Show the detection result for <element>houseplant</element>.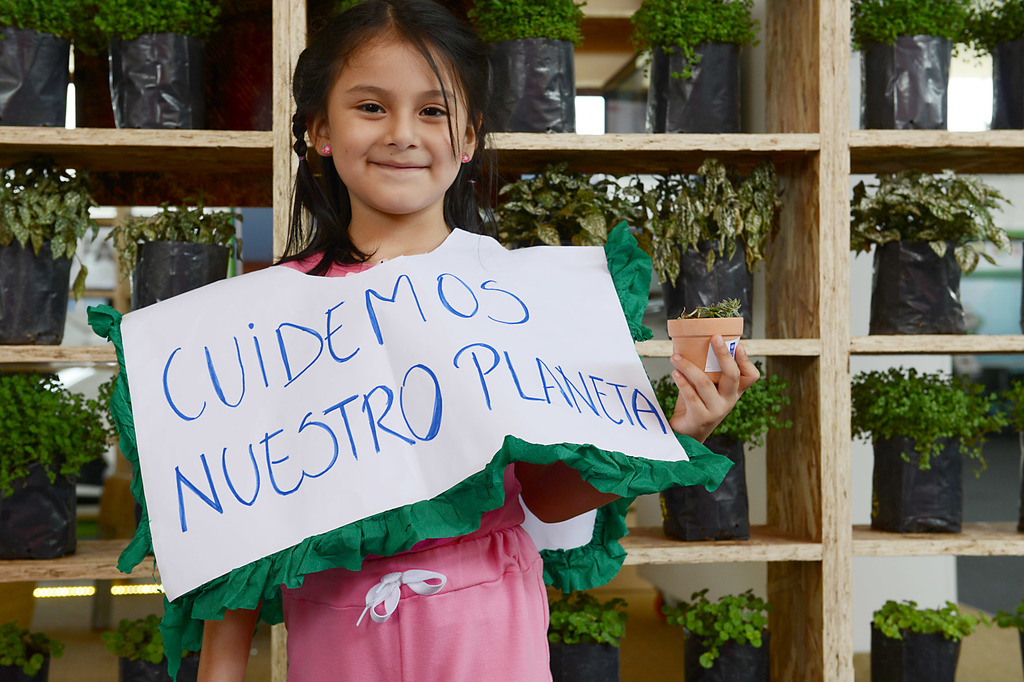
select_region(540, 592, 636, 681).
